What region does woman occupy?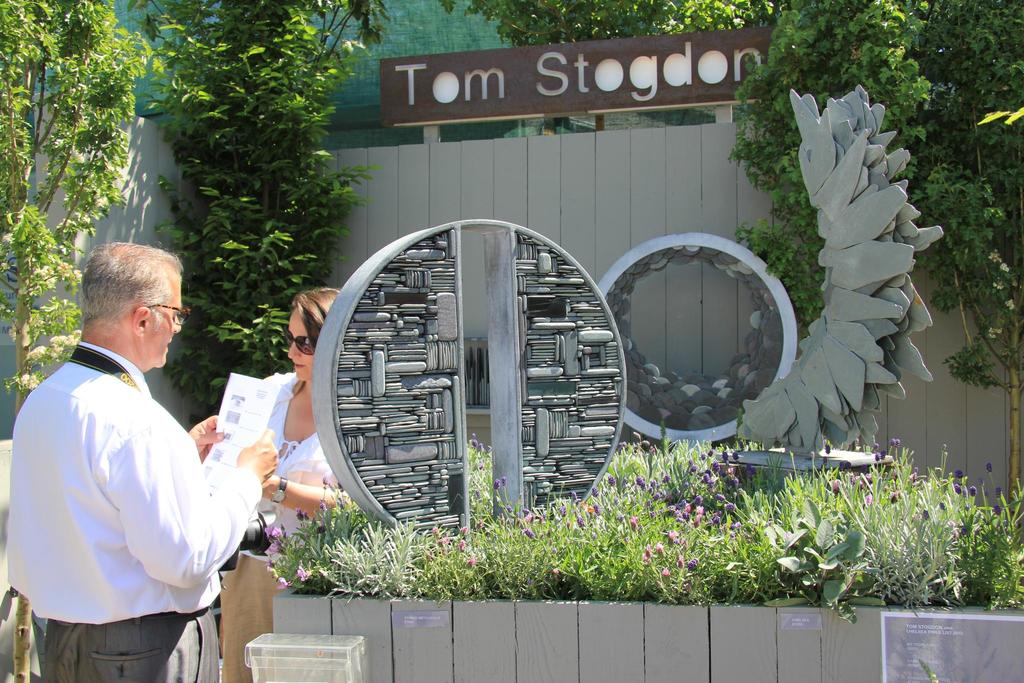
x1=221 y1=286 x2=349 y2=682.
